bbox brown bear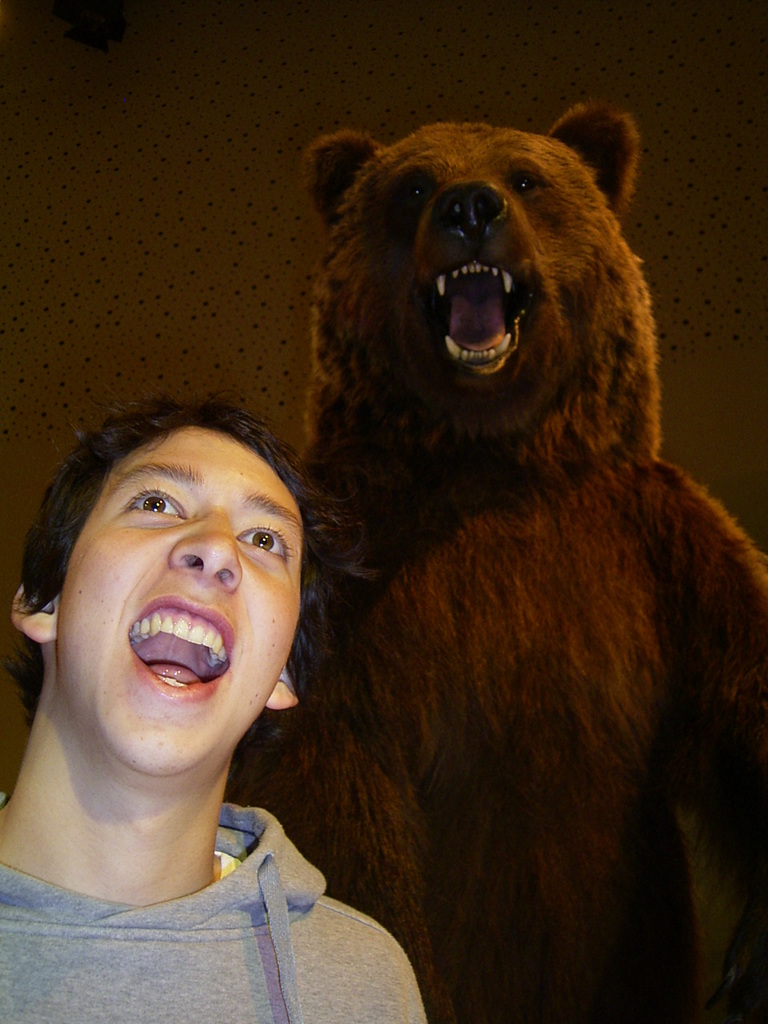
(x1=223, y1=97, x2=767, y2=1023)
